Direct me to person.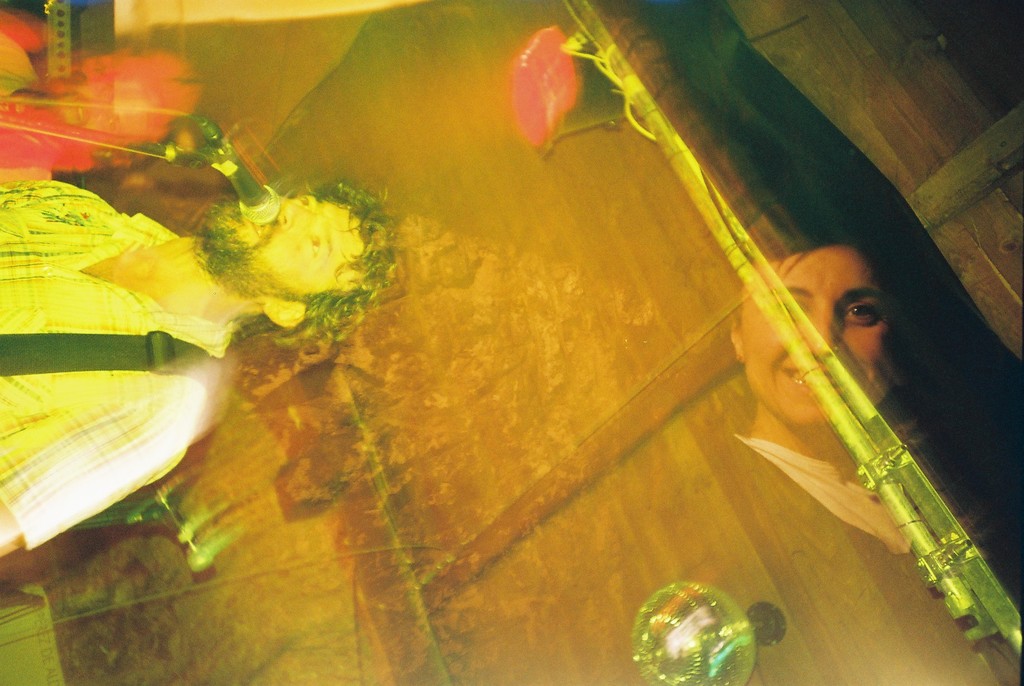
Direction: x1=0, y1=22, x2=199, y2=179.
